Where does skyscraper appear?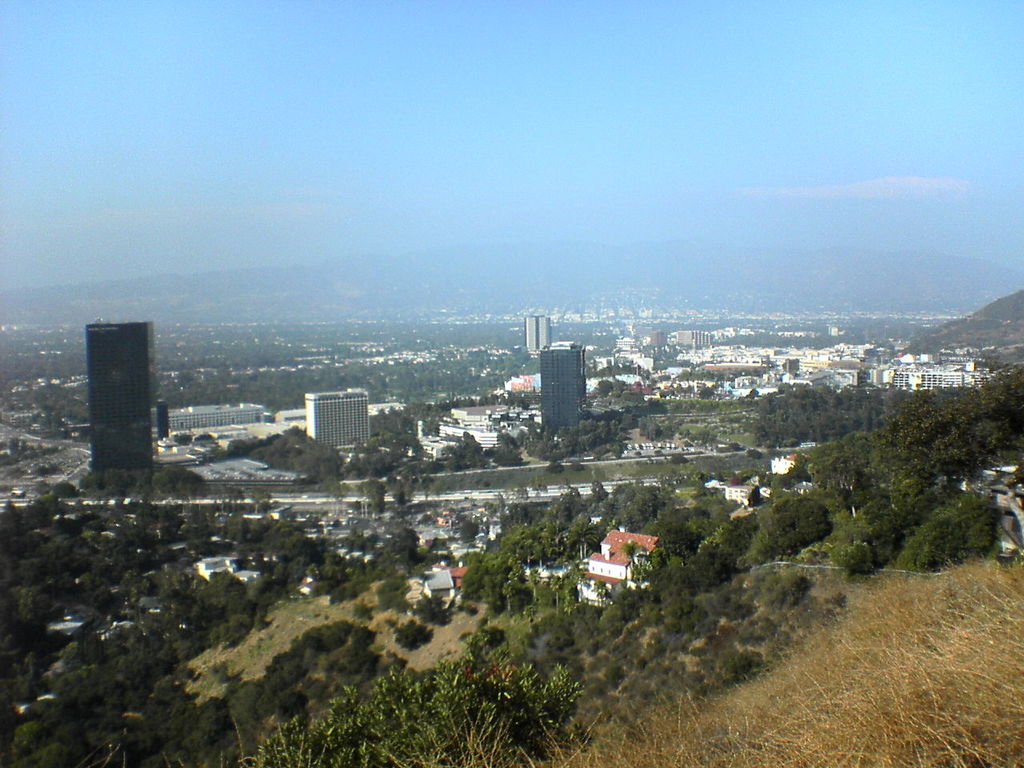
Appears at region(86, 314, 154, 486).
